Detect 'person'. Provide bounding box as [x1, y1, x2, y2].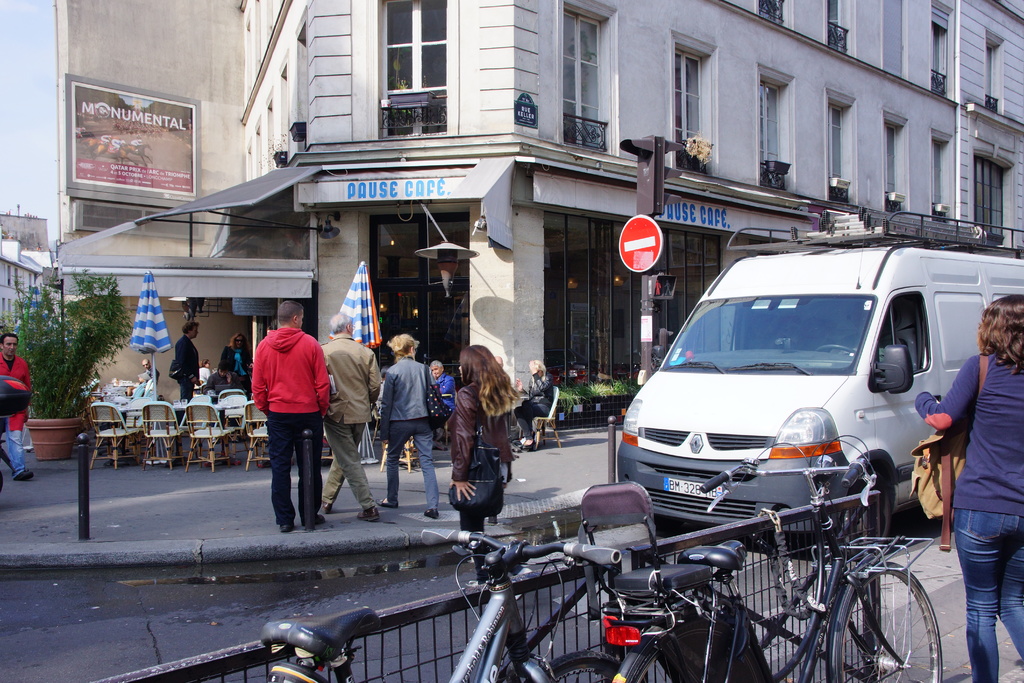
[253, 300, 337, 525].
